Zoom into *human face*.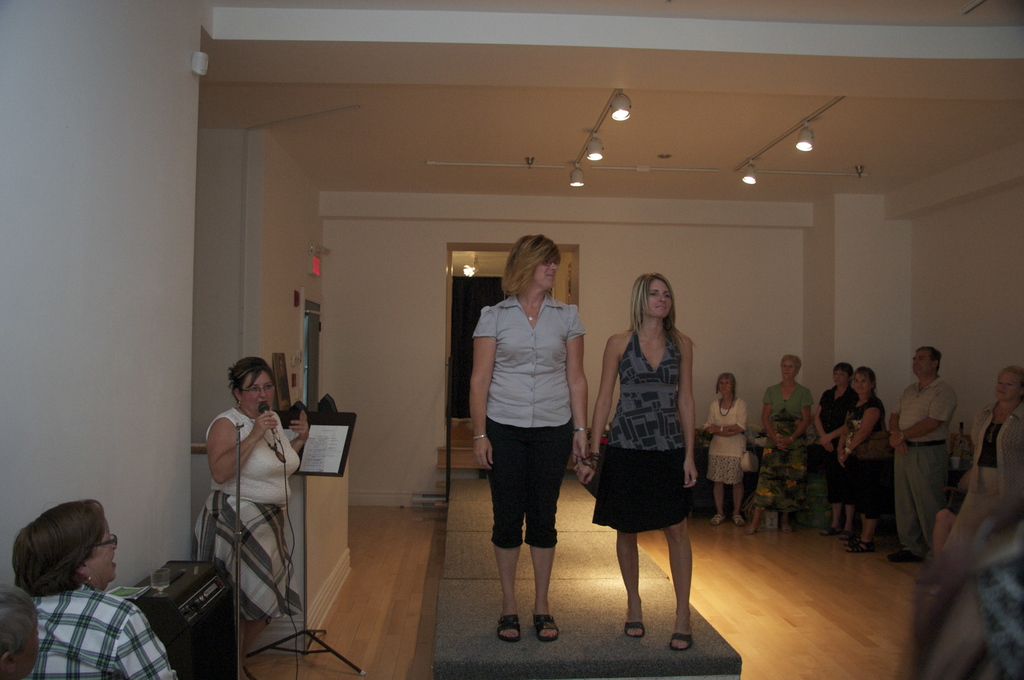
Zoom target: <region>995, 371, 1023, 396</region>.
